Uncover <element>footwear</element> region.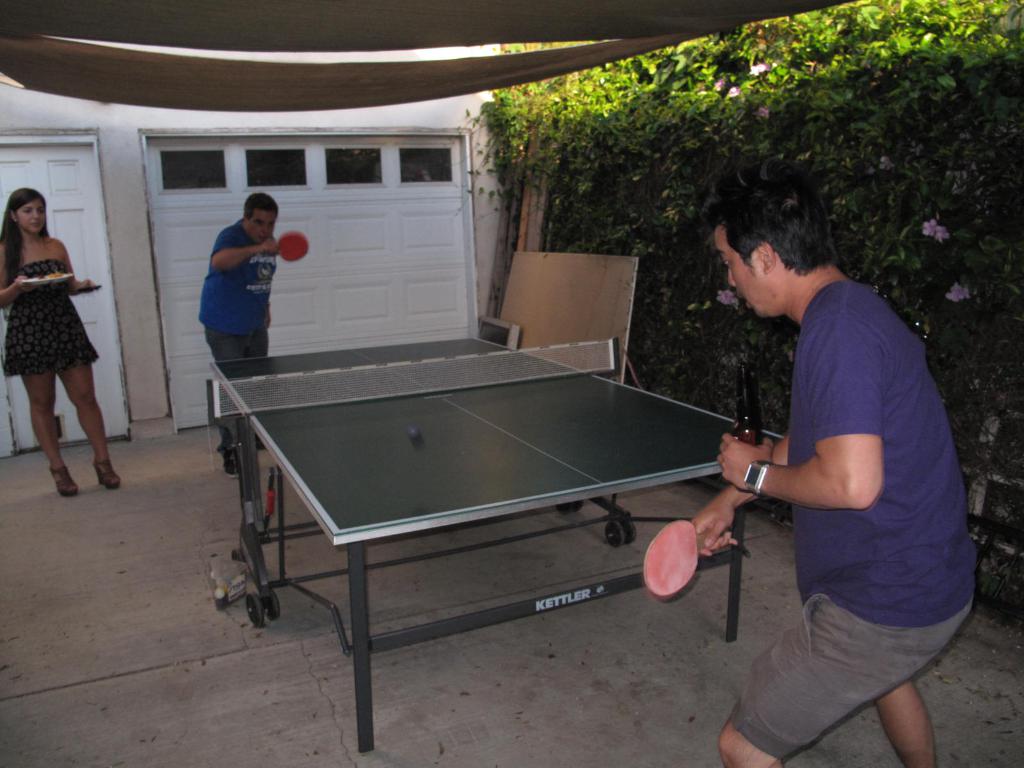
Uncovered: (214,447,242,479).
